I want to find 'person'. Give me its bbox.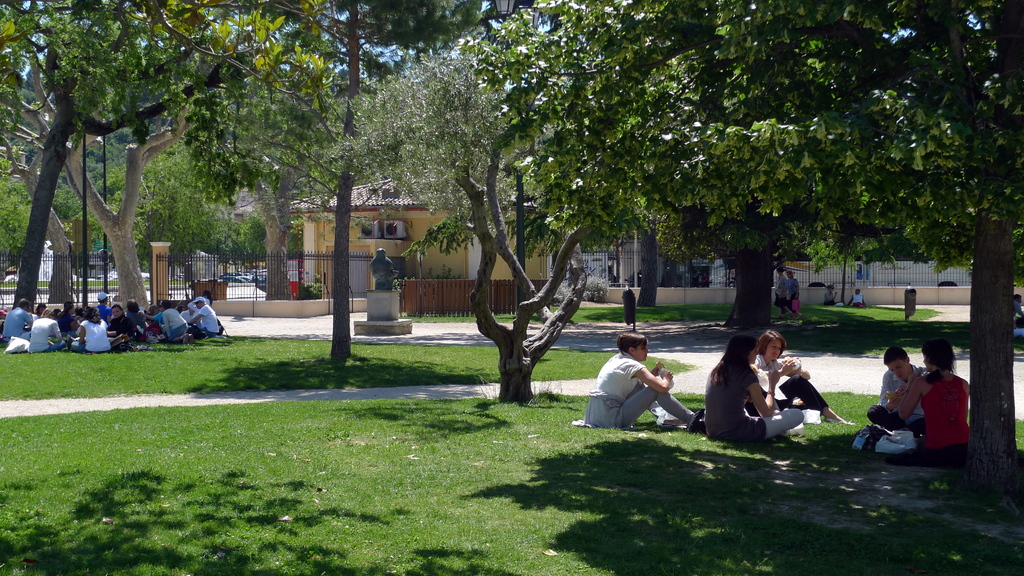
l=602, t=325, r=682, b=436.
